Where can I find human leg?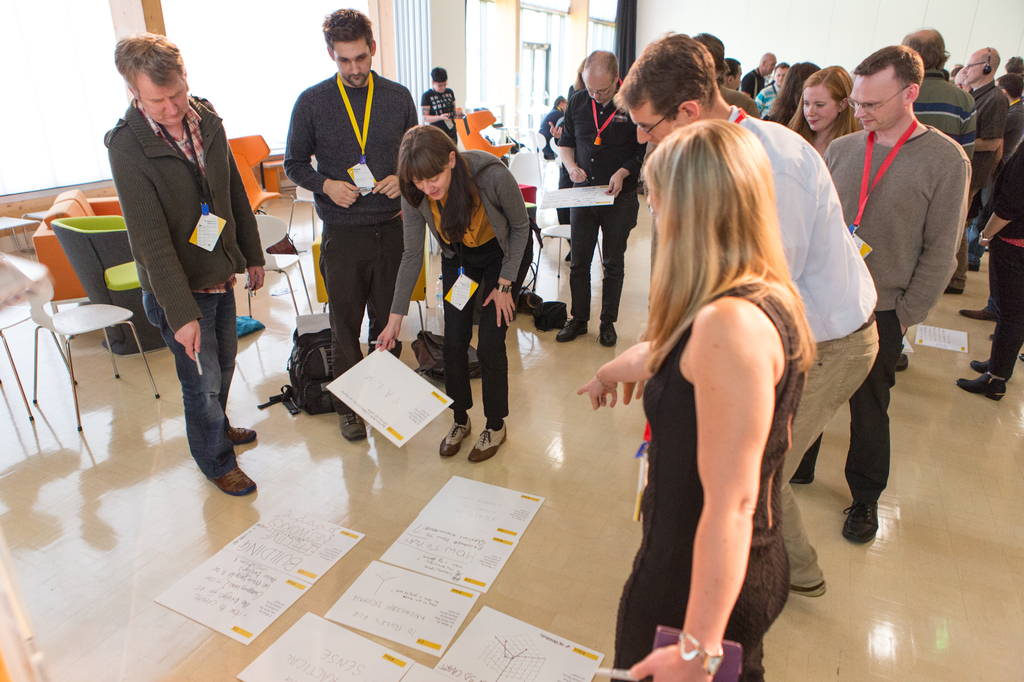
You can find it at 846:336:889:536.
